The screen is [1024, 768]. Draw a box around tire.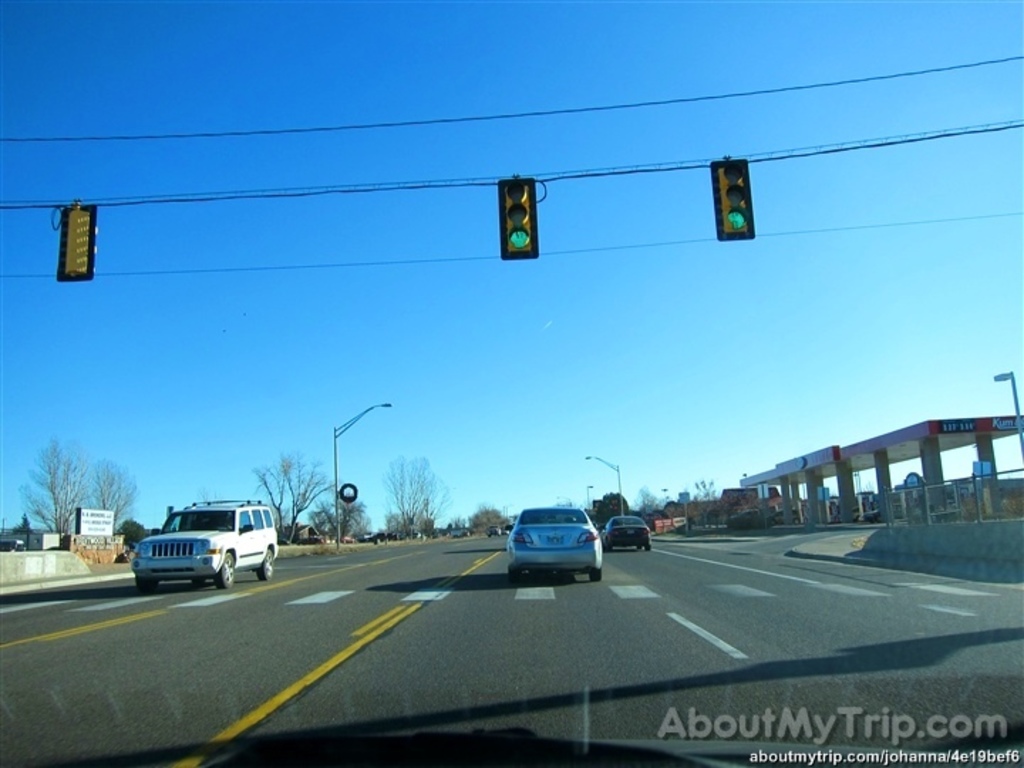
bbox=[188, 577, 203, 590].
